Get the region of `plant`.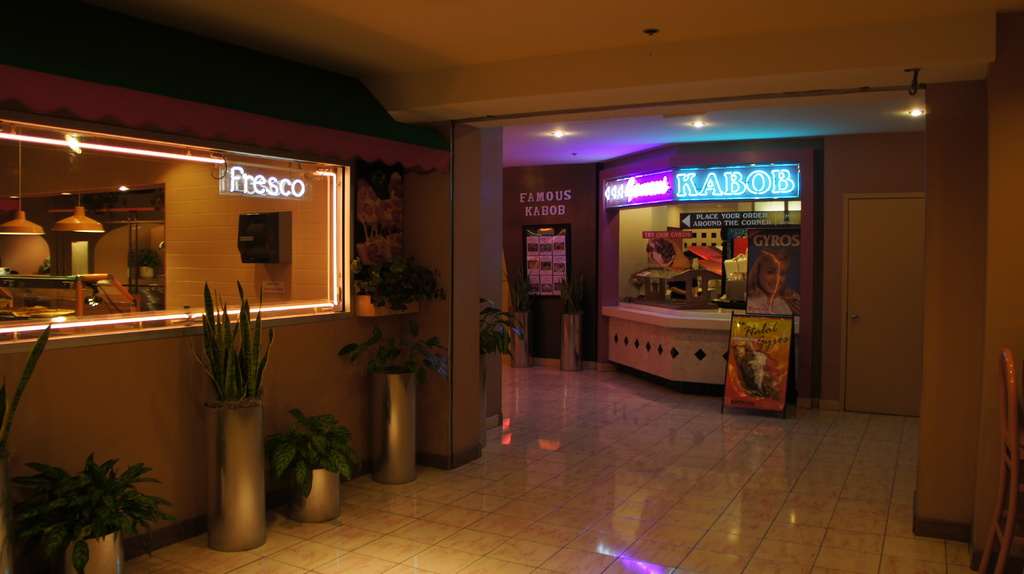
bbox(461, 315, 530, 379).
